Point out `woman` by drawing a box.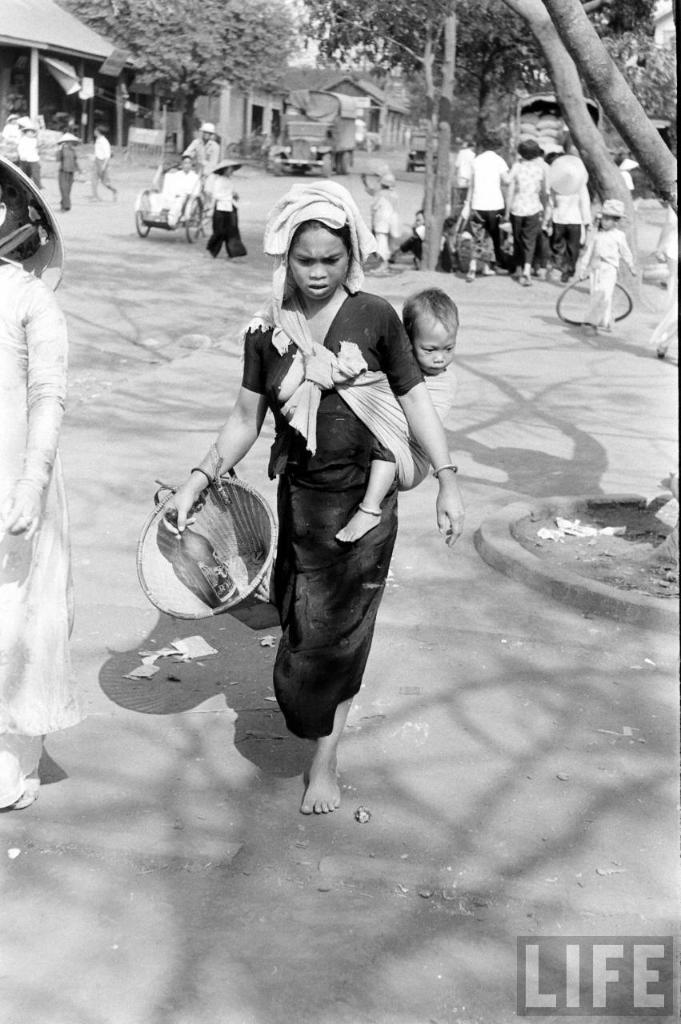
{"x1": 496, "y1": 136, "x2": 553, "y2": 287}.
